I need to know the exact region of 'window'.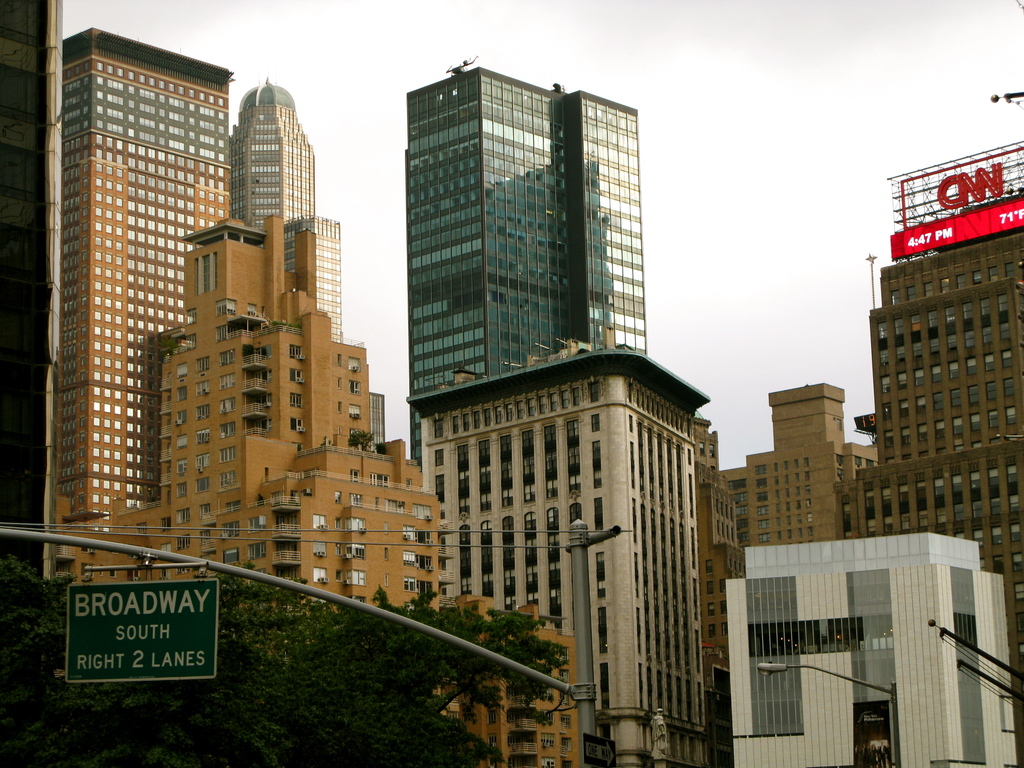
Region: select_region(193, 352, 207, 373).
